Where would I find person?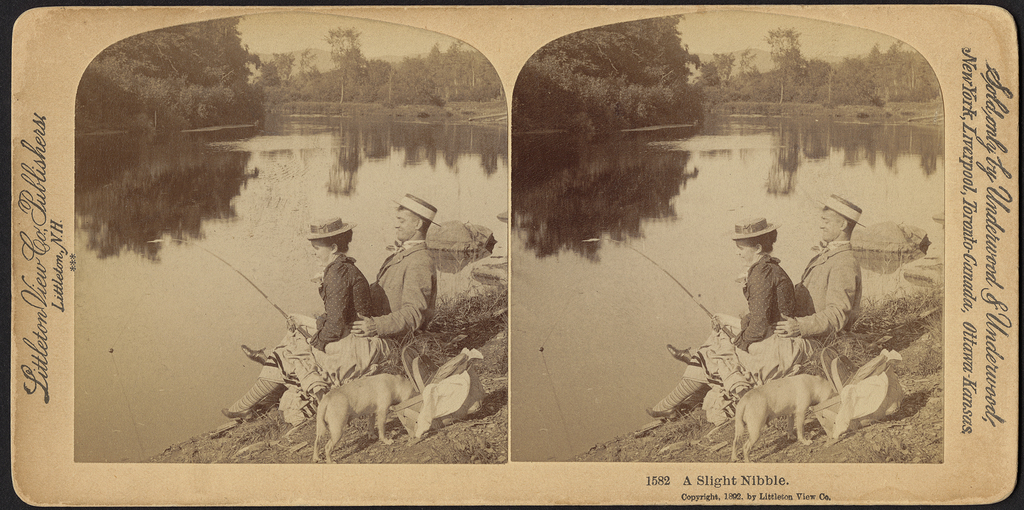
At (left=772, top=194, right=863, bottom=336).
